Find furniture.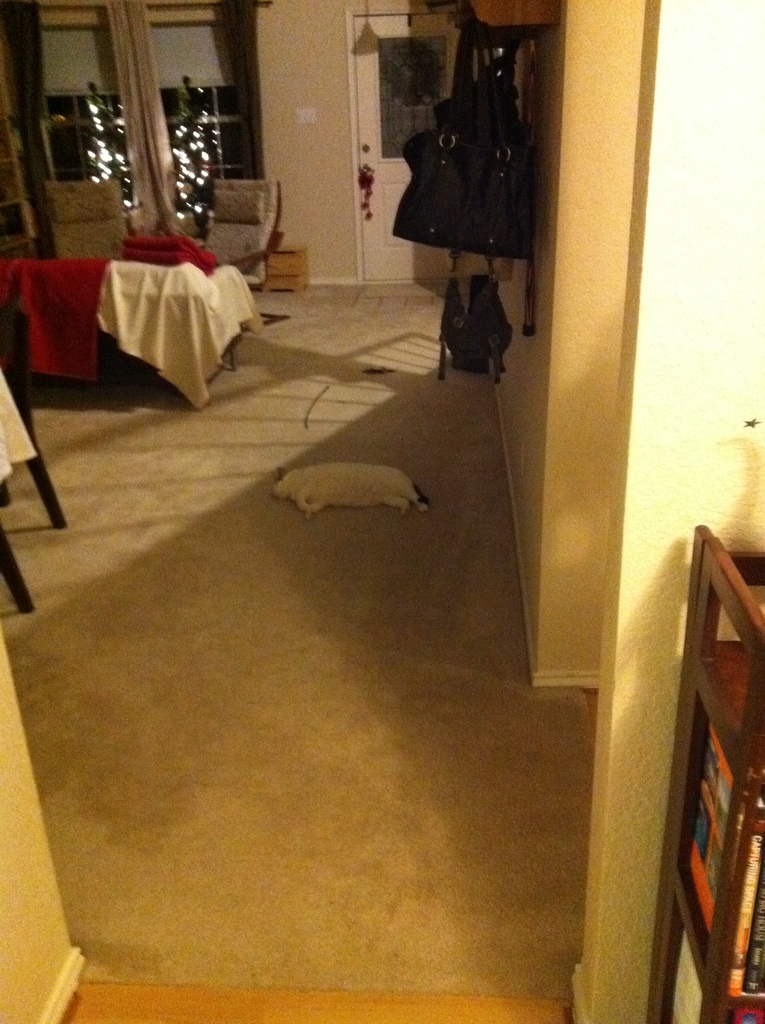
42 178 133 256.
